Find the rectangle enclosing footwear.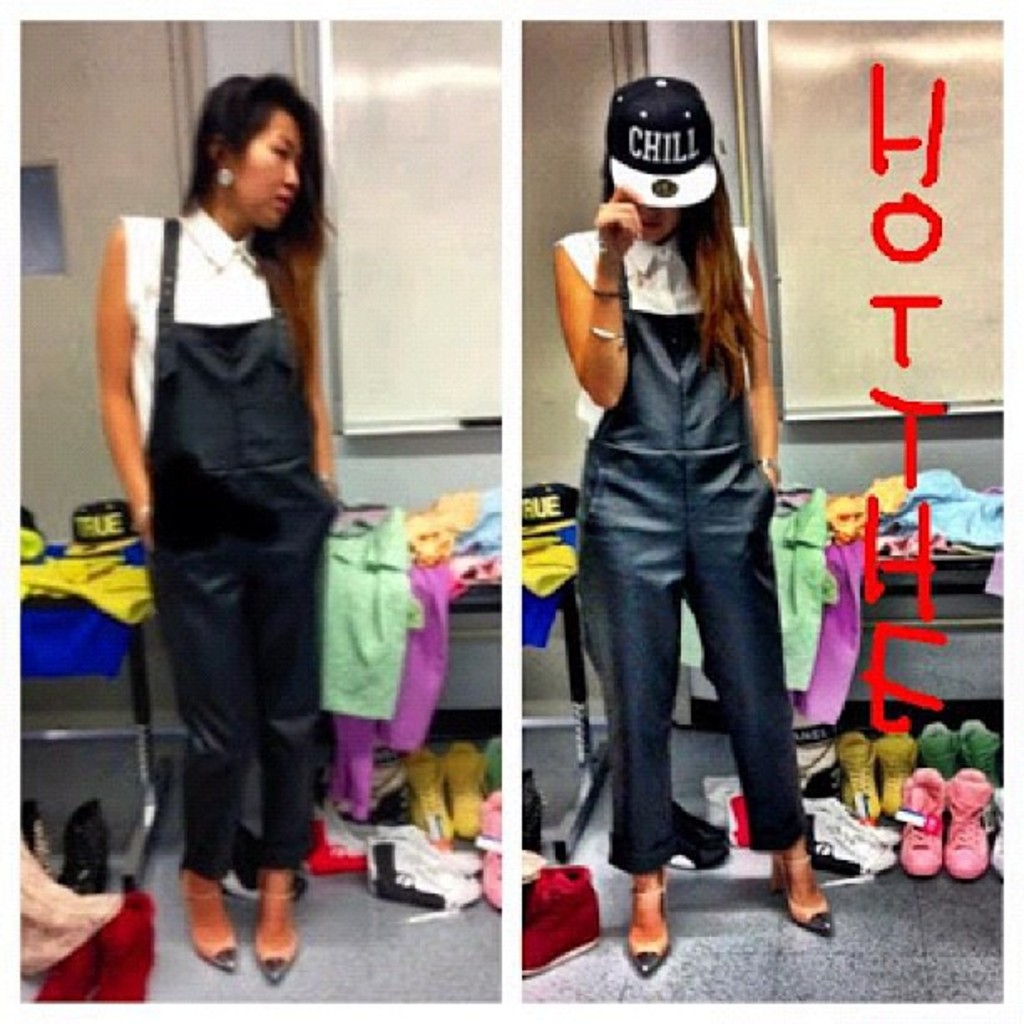
locate(763, 847, 833, 937).
